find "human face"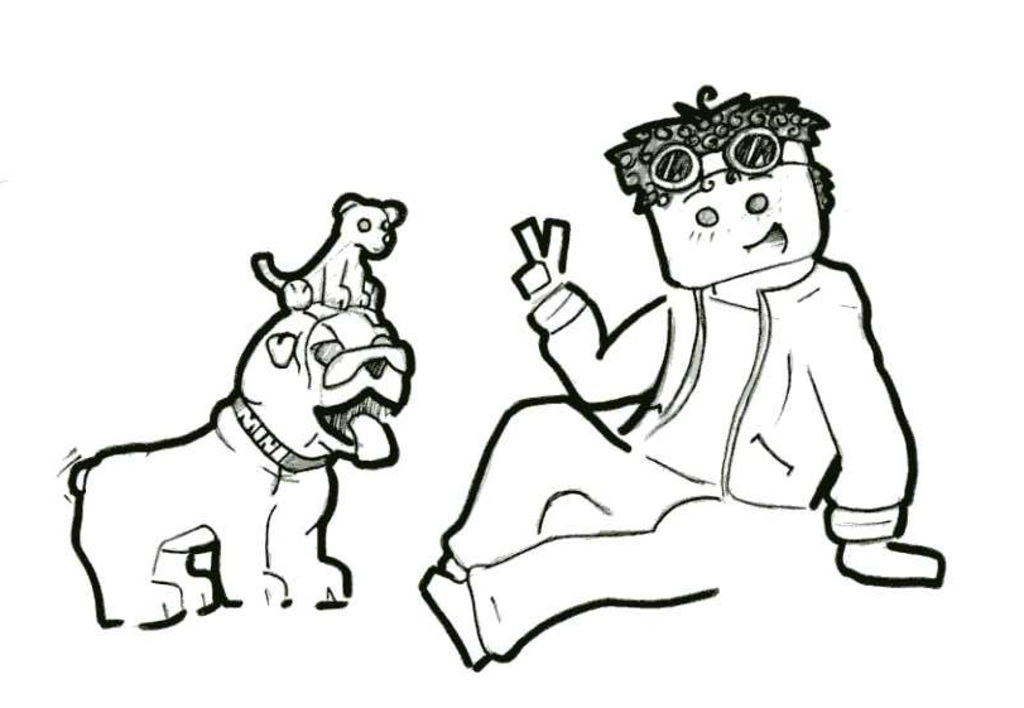
[645, 141, 826, 294]
